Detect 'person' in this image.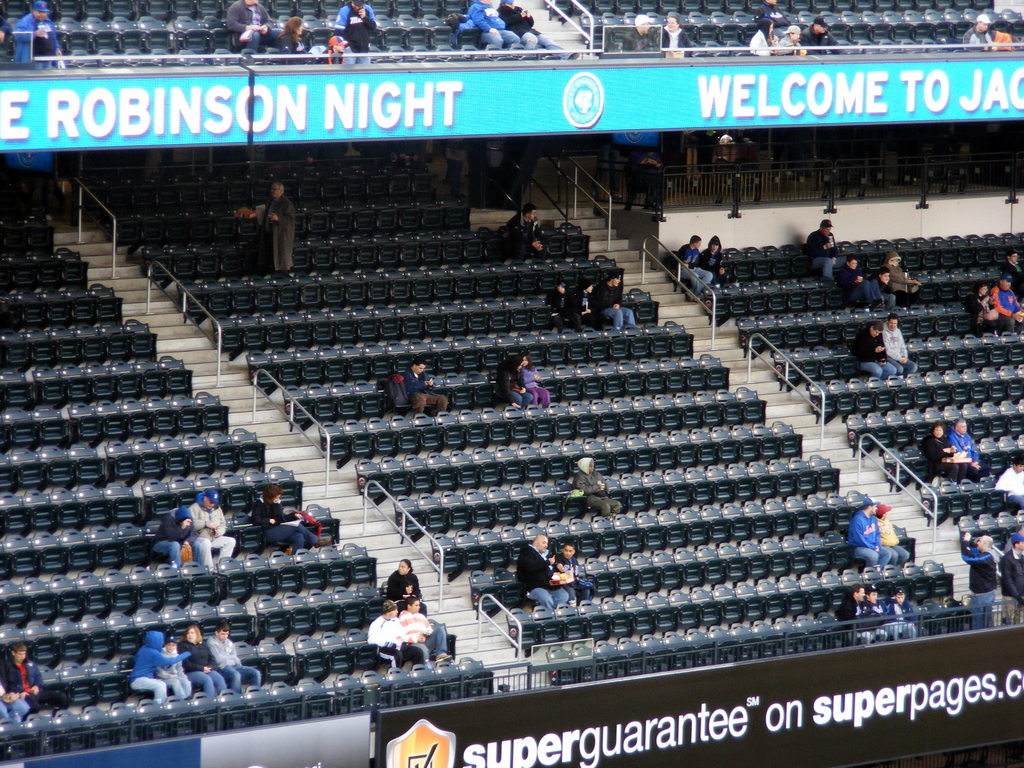
Detection: <box>988,273,1023,332</box>.
